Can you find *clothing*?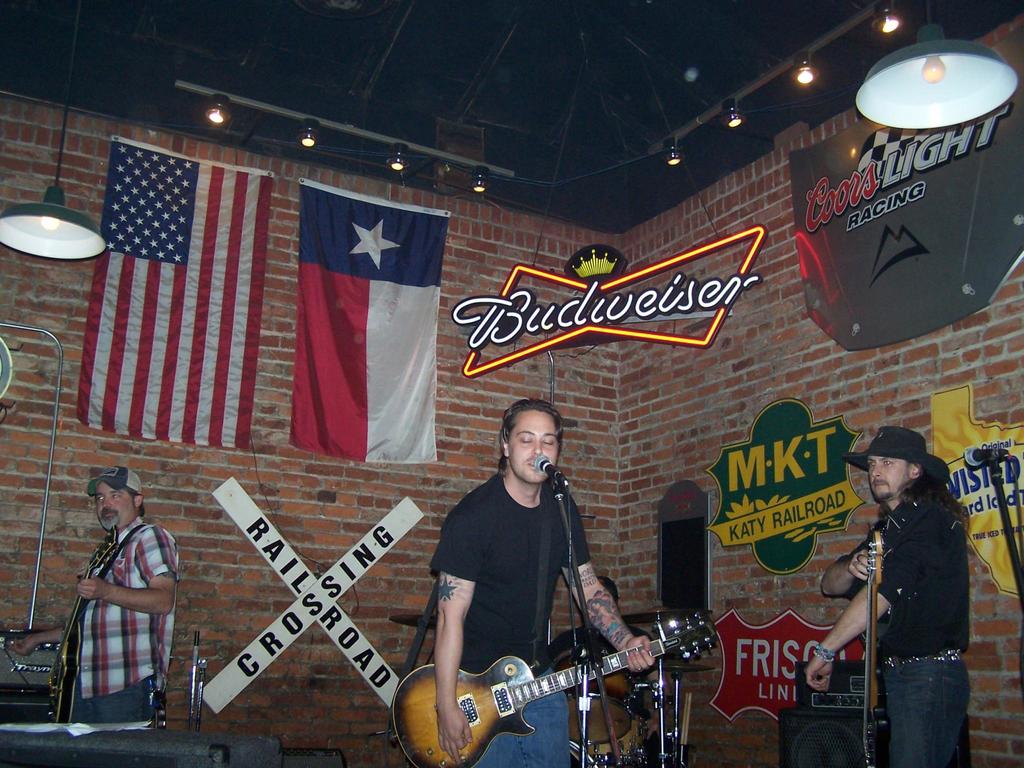
Yes, bounding box: (x1=429, y1=468, x2=586, y2=767).
